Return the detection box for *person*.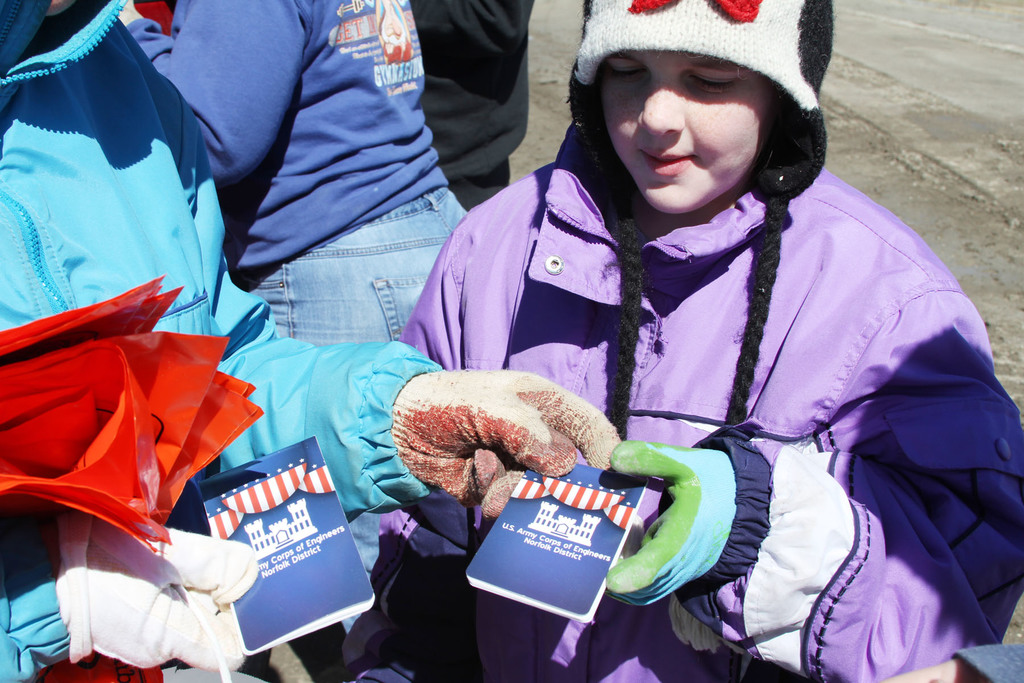
{"x1": 414, "y1": 0, "x2": 534, "y2": 207}.
